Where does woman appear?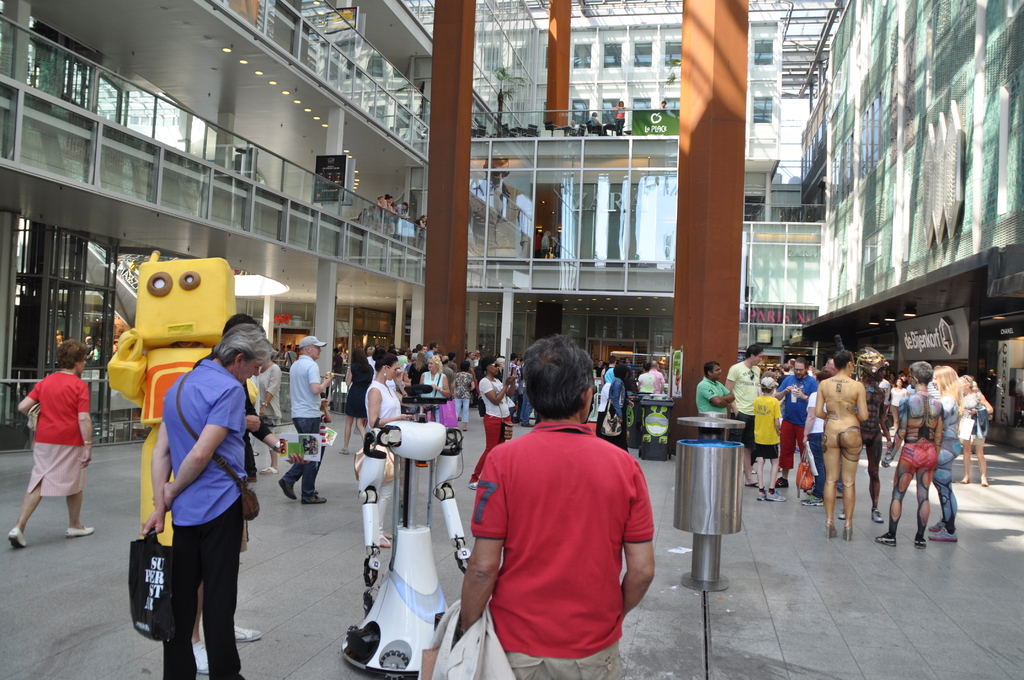
Appears at detection(814, 345, 868, 540).
